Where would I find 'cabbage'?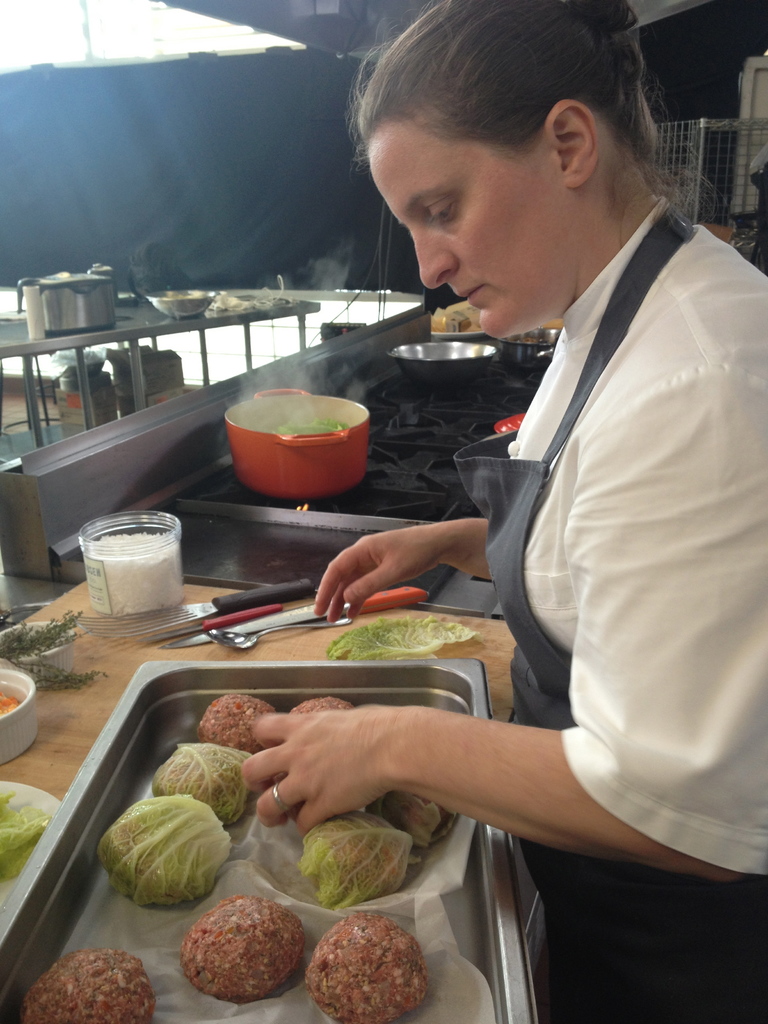
At select_region(295, 818, 408, 908).
